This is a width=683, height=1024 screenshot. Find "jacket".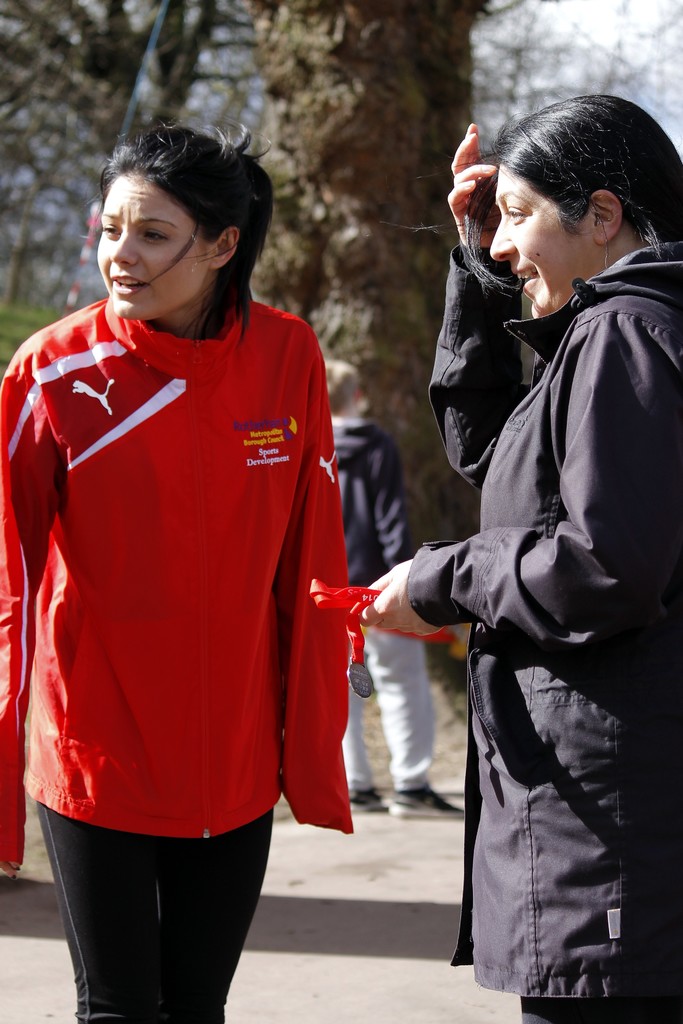
Bounding box: box=[333, 412, 415, 591].
